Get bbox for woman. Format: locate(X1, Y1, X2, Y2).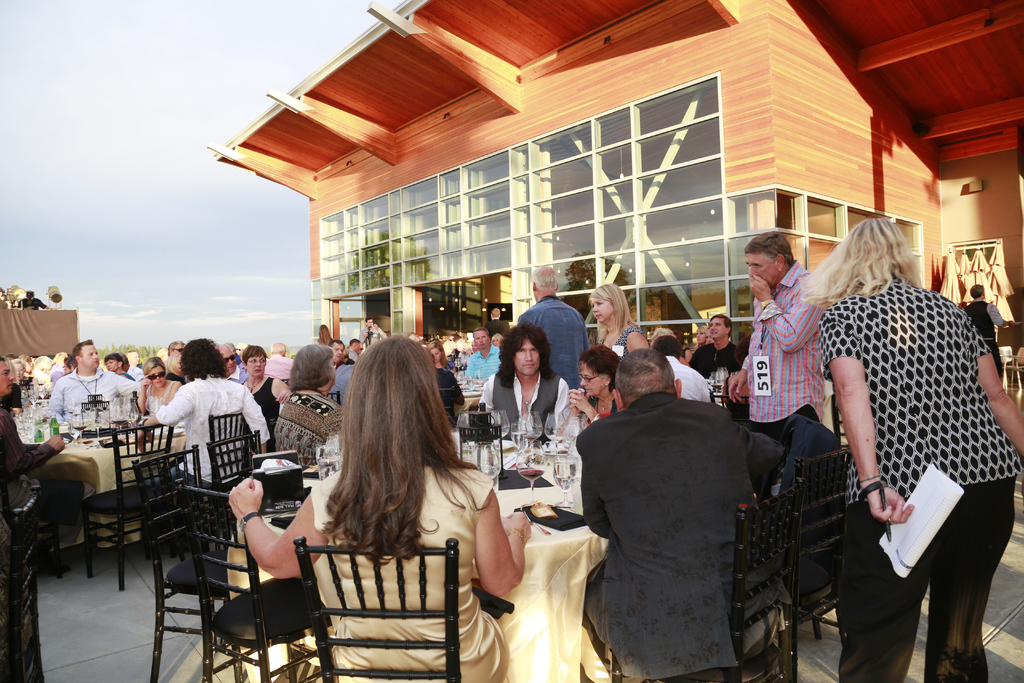
locate(428, 340, 452, 372).
